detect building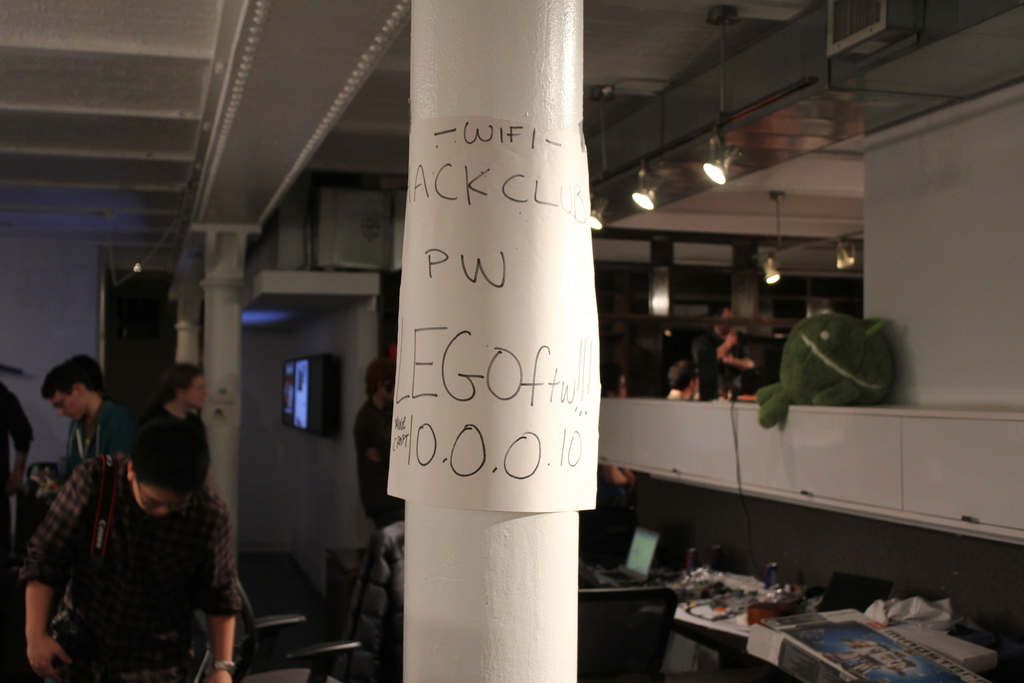
<bbox>0, 0, 1023, 682</bbox>
